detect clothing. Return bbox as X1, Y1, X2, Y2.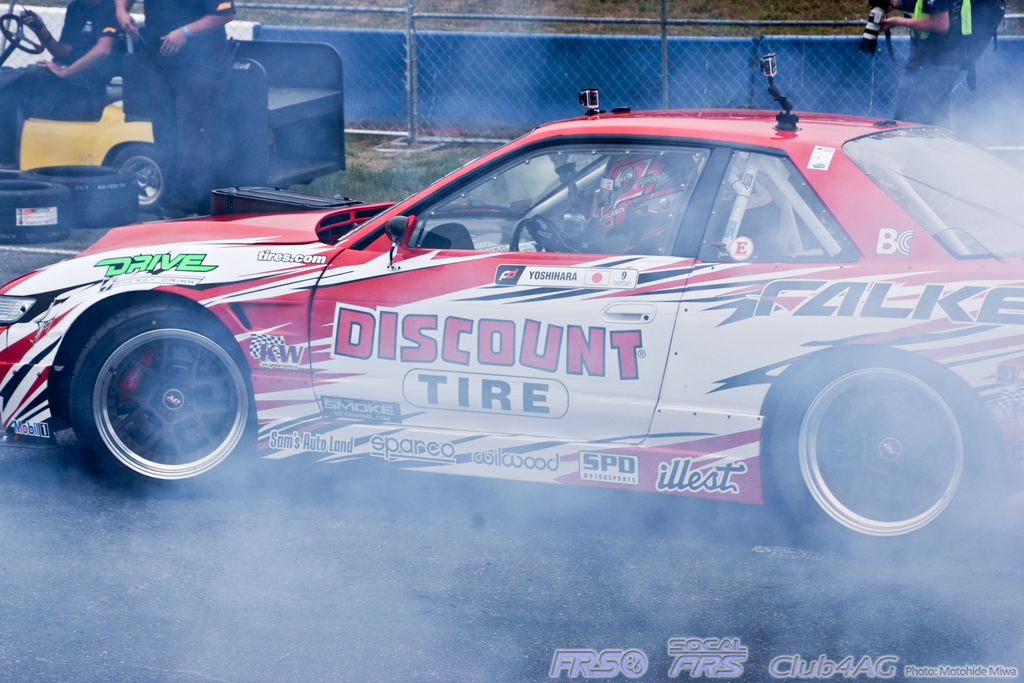
900, 0, 996, 126.
